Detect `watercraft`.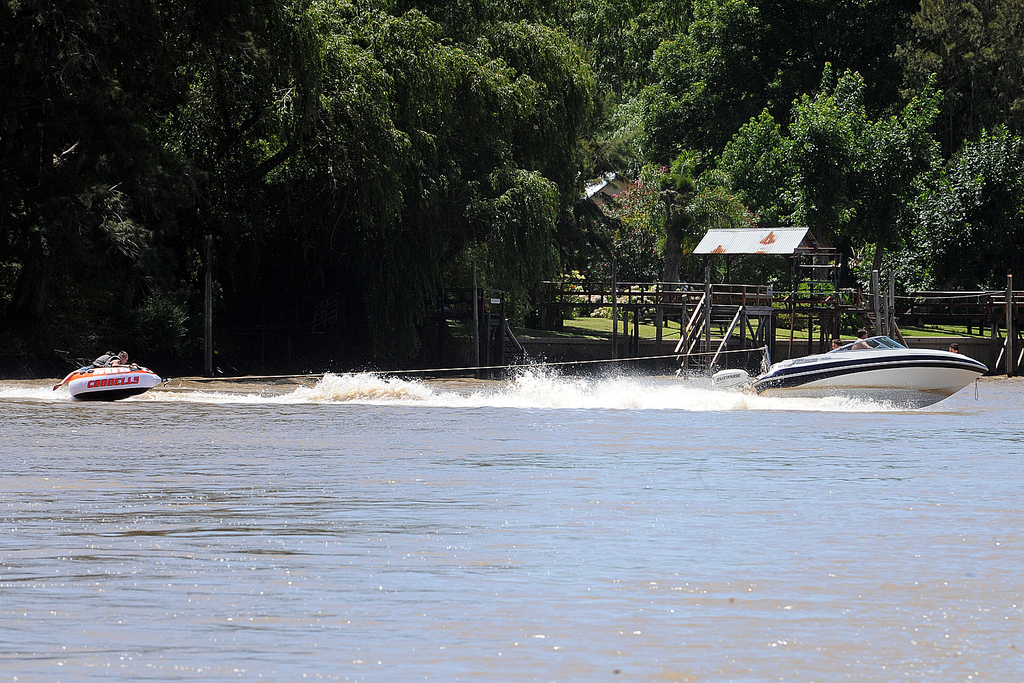
Detected at {"x1": 51, "y1": 349, "x2": 169, "y2": 407}.
